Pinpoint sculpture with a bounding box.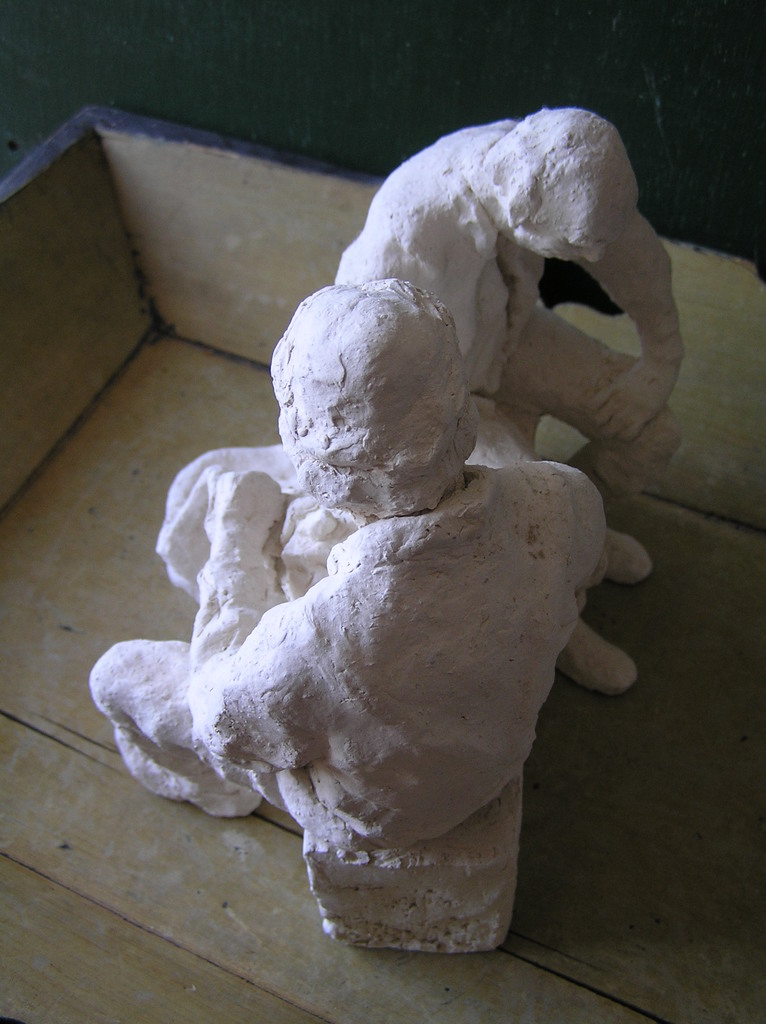
329, 106, 688, 698.
